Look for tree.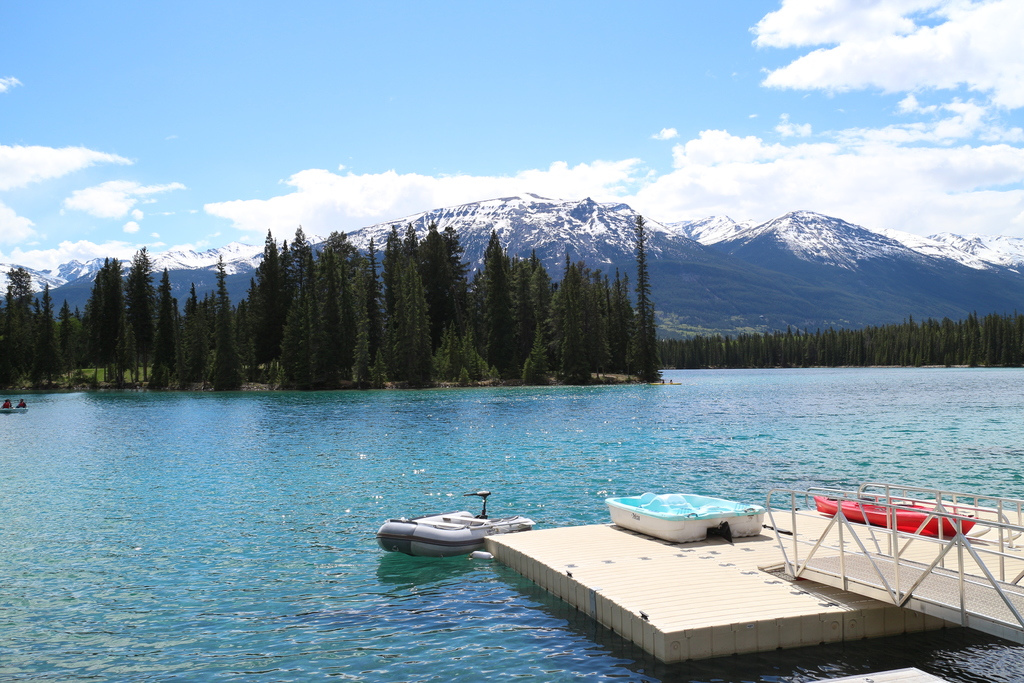
Found: detection(609, 199, 684, 378).
